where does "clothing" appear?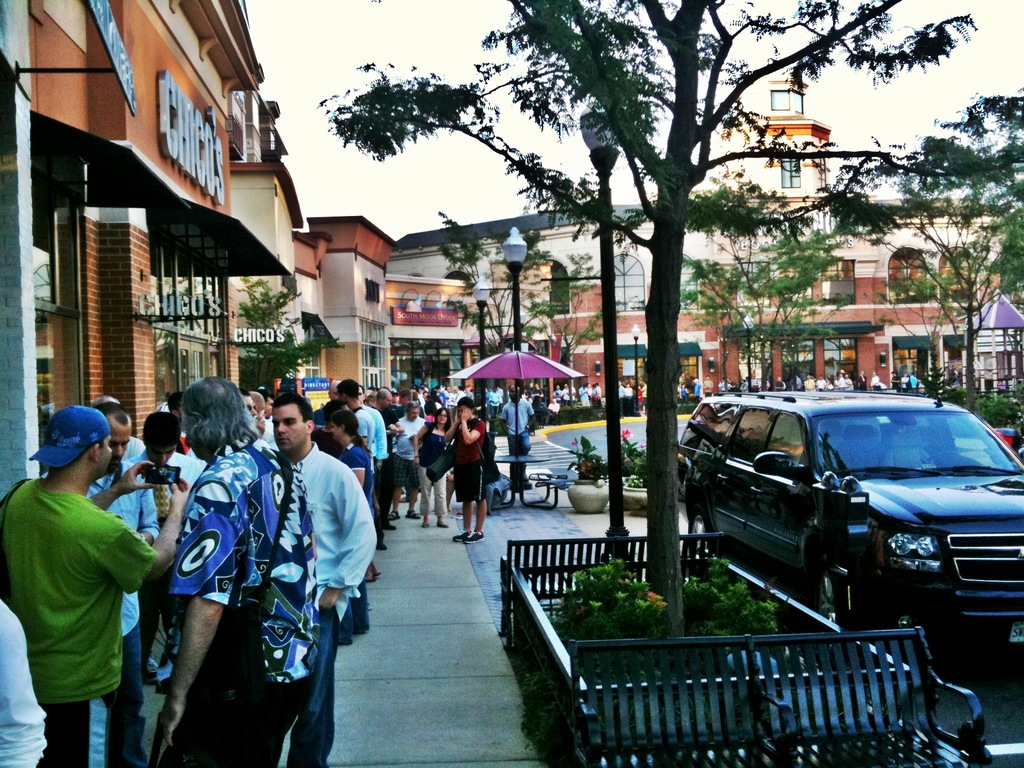
Appears at <bbox>838, 381, 844, 392</bbox>.
